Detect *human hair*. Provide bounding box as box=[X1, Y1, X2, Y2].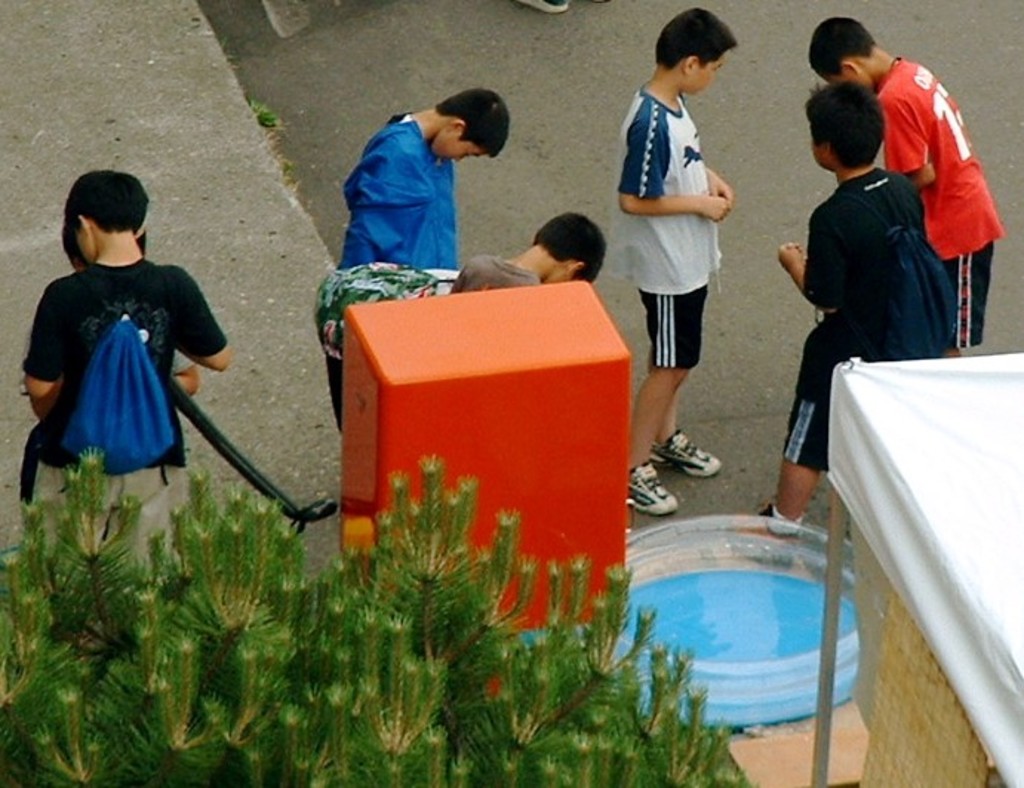
box=[805, 21, 876, 80].
